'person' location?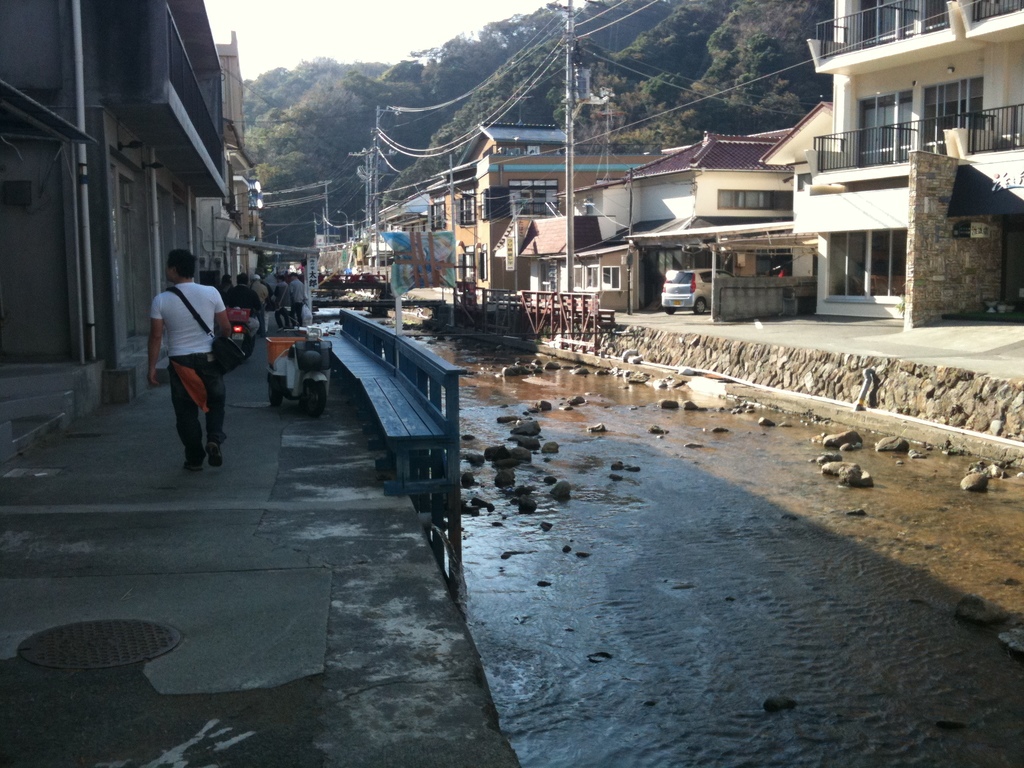
rect(293, 275, 304, 322)
